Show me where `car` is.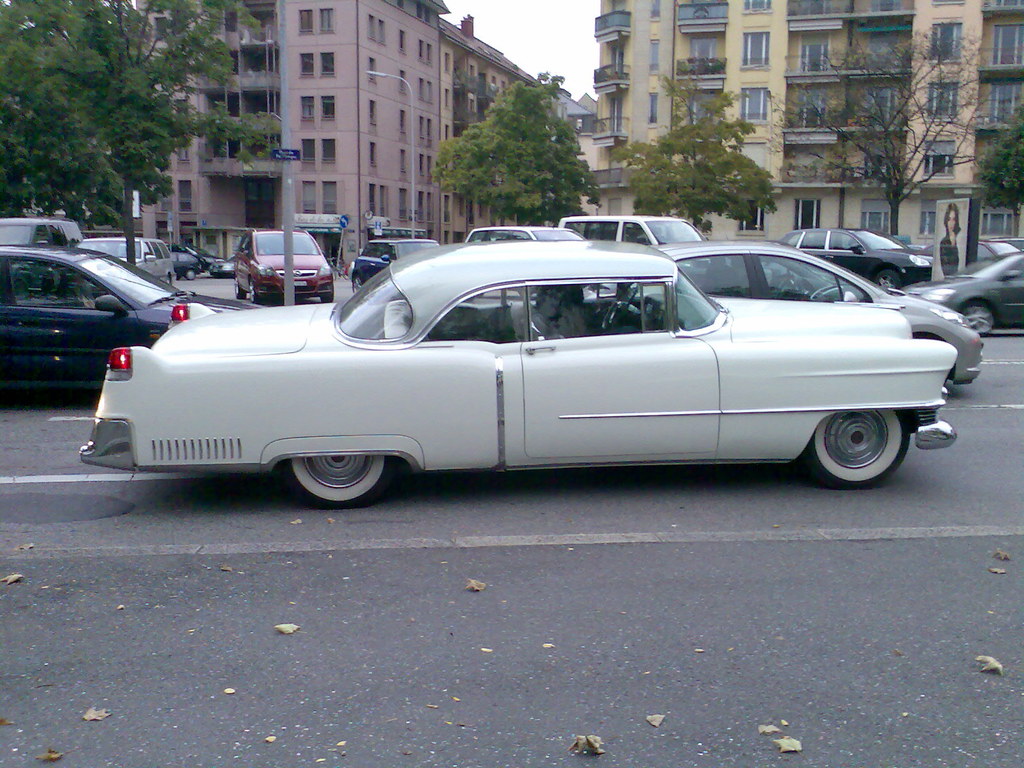
`car` is at [913, 249, 1023, 343].
